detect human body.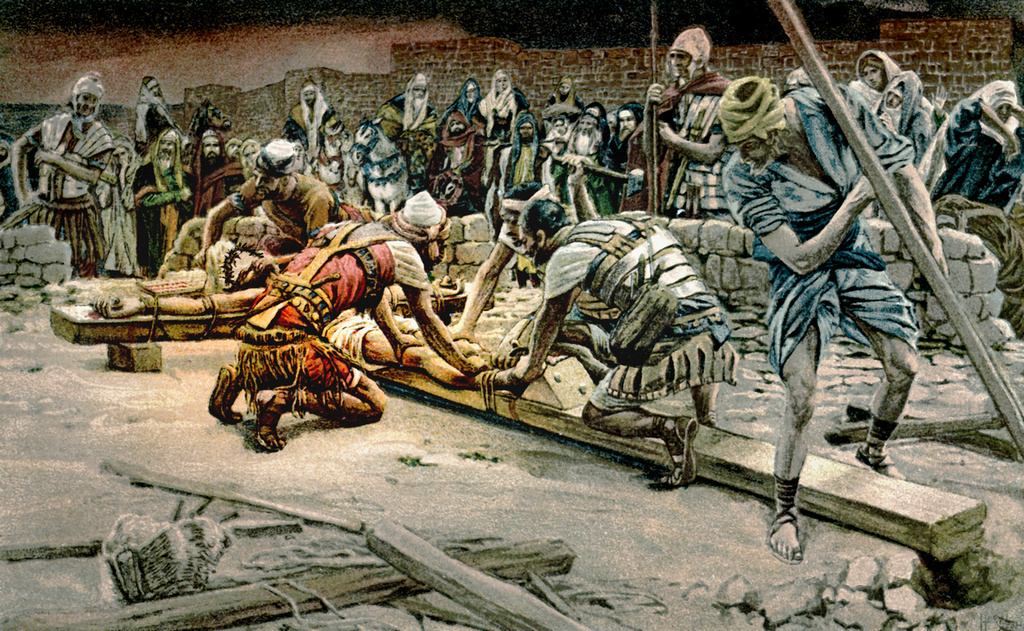
Detected at bbox=(0, 91, 1023, 487).
